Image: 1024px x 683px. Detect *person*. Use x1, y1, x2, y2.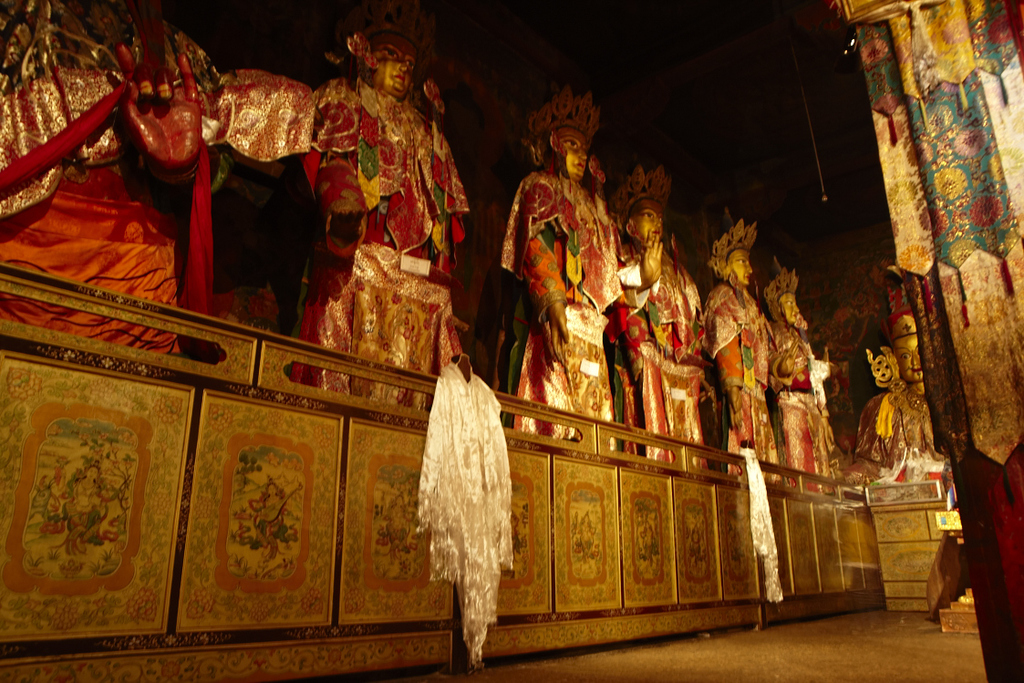
763, 267, 827, 499.
